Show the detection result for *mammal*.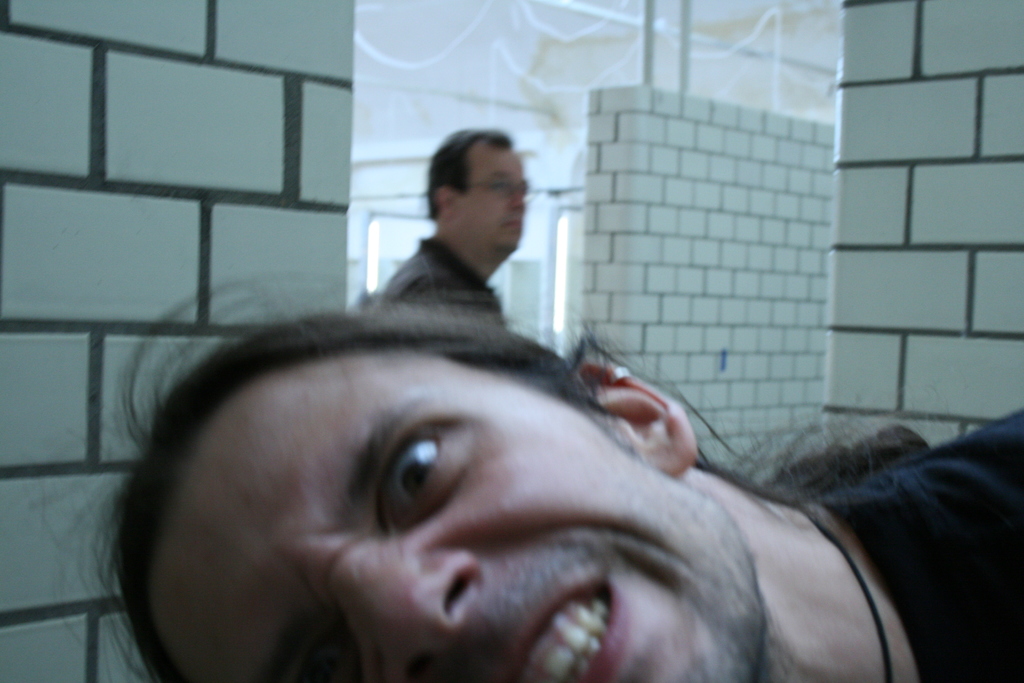
<bbox>49, 284, 1023, 682</bbox>.
